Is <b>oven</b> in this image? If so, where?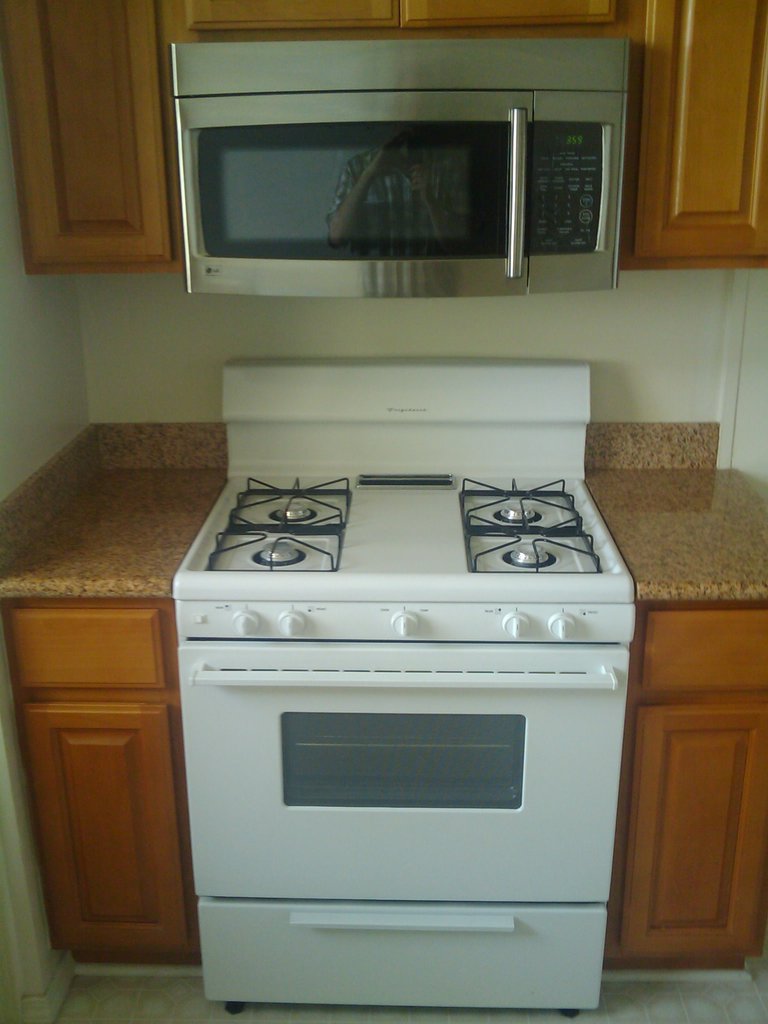
Yes, at [177,637,618,1012].
